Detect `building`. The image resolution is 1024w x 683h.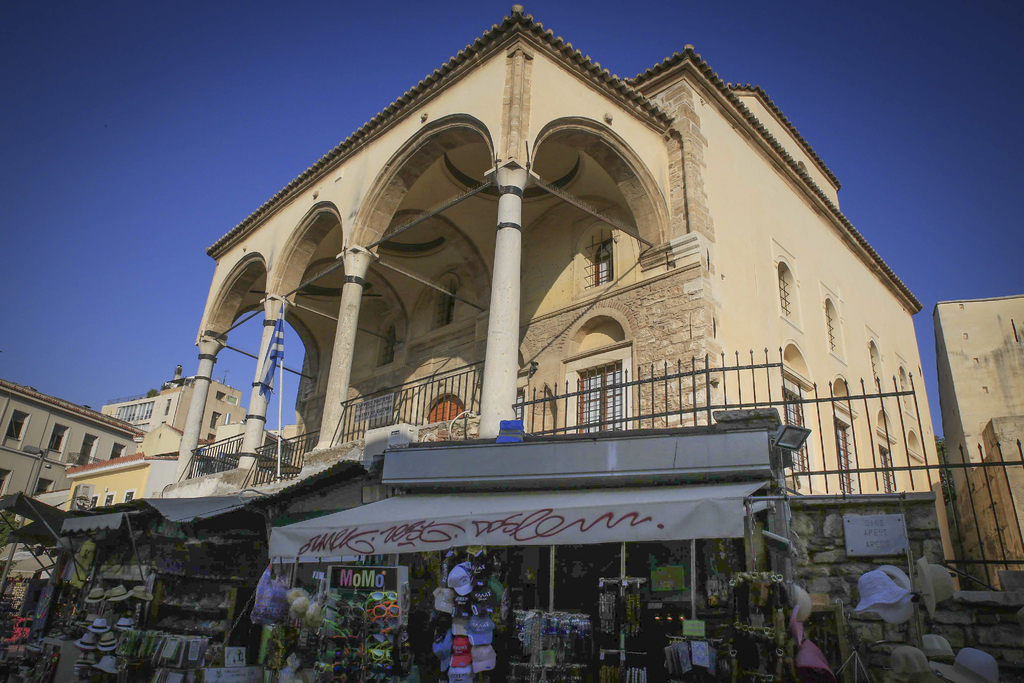
BBox(101, 365, 246, 438).
